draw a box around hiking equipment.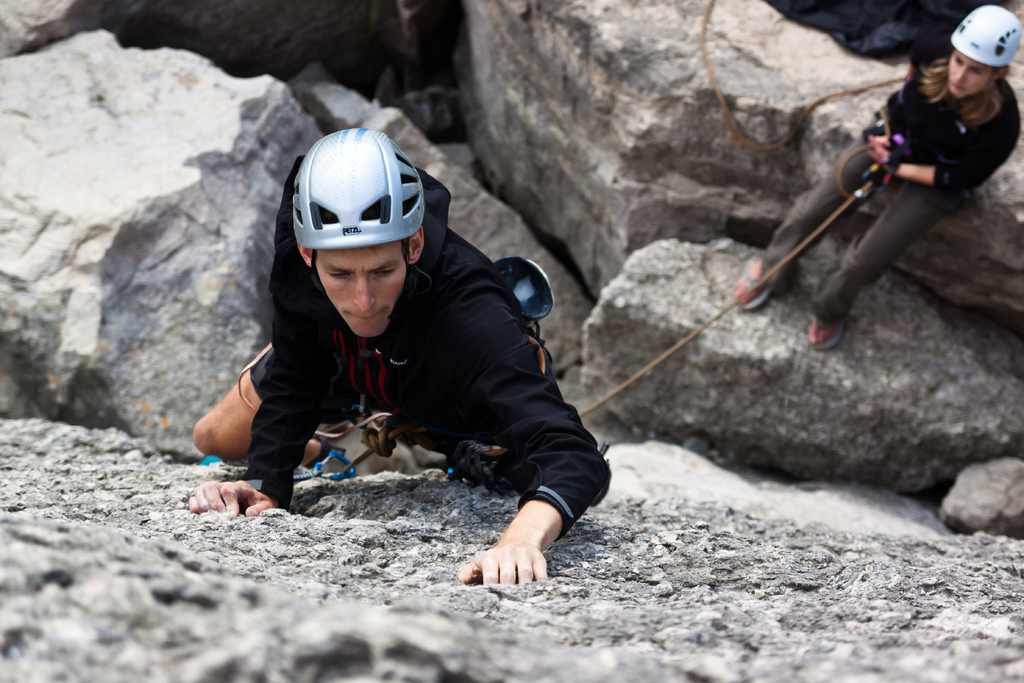
952 3 1020 95.
